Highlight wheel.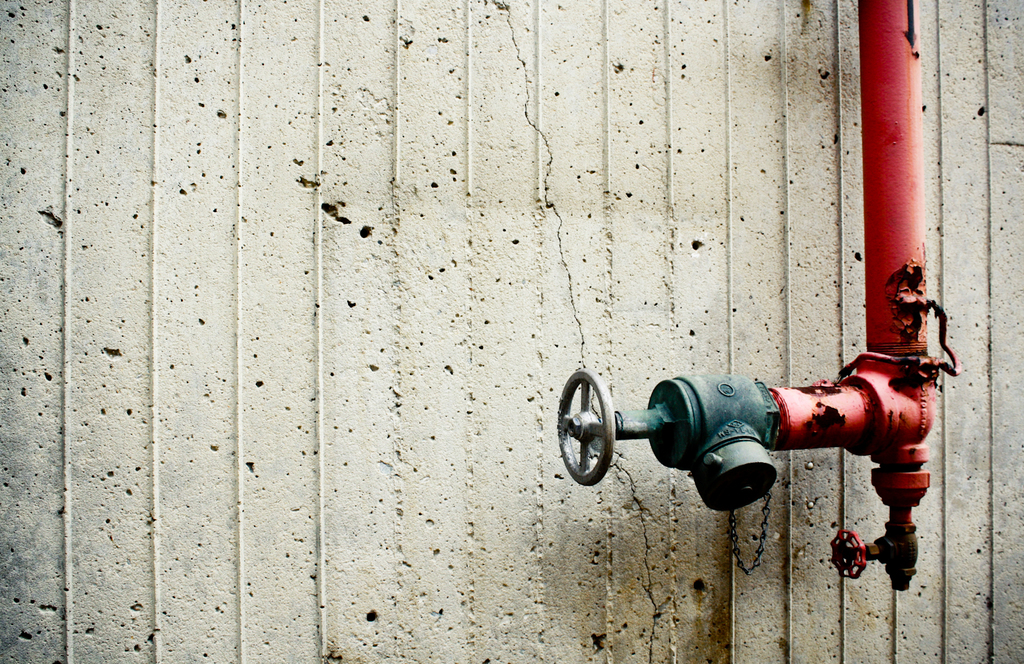
Highlighted region: (x1=566, y1=382, x2=623, y2=492).
